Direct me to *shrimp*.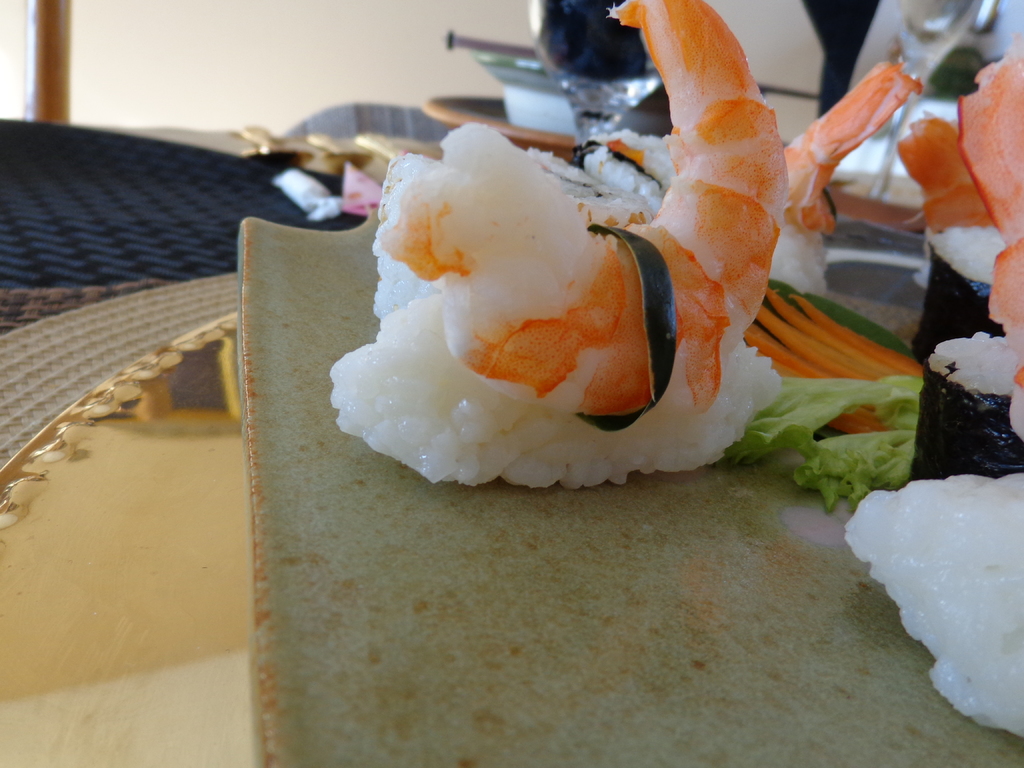
Direction: select_region(953, 38, 1023, 413).
